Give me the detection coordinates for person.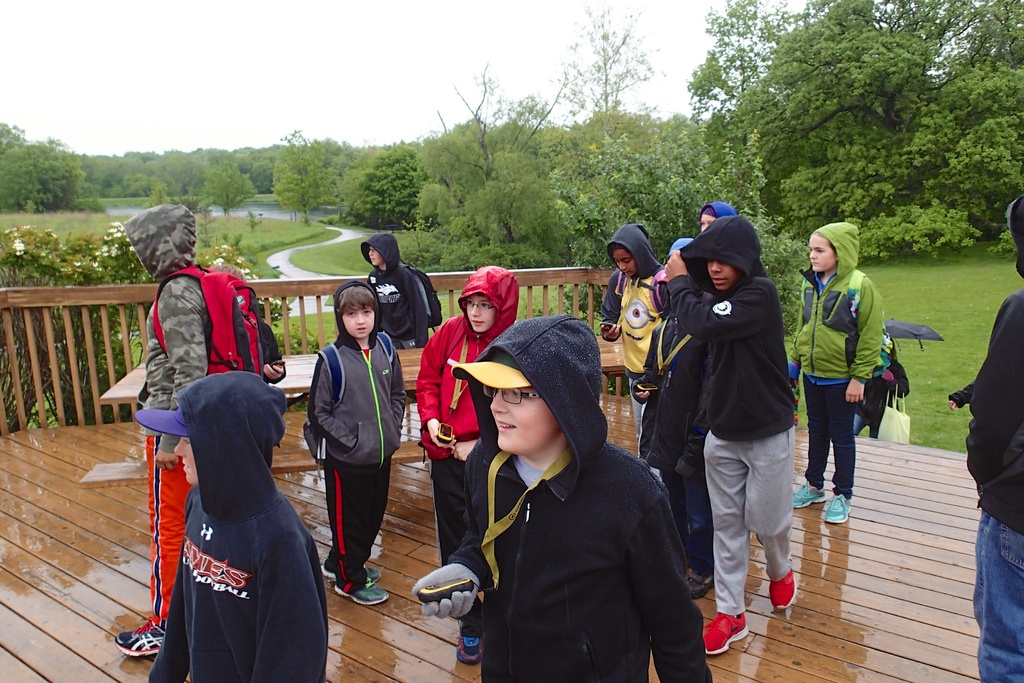
pyautogui.locateOnScreen(700, 202, 732, 229).
